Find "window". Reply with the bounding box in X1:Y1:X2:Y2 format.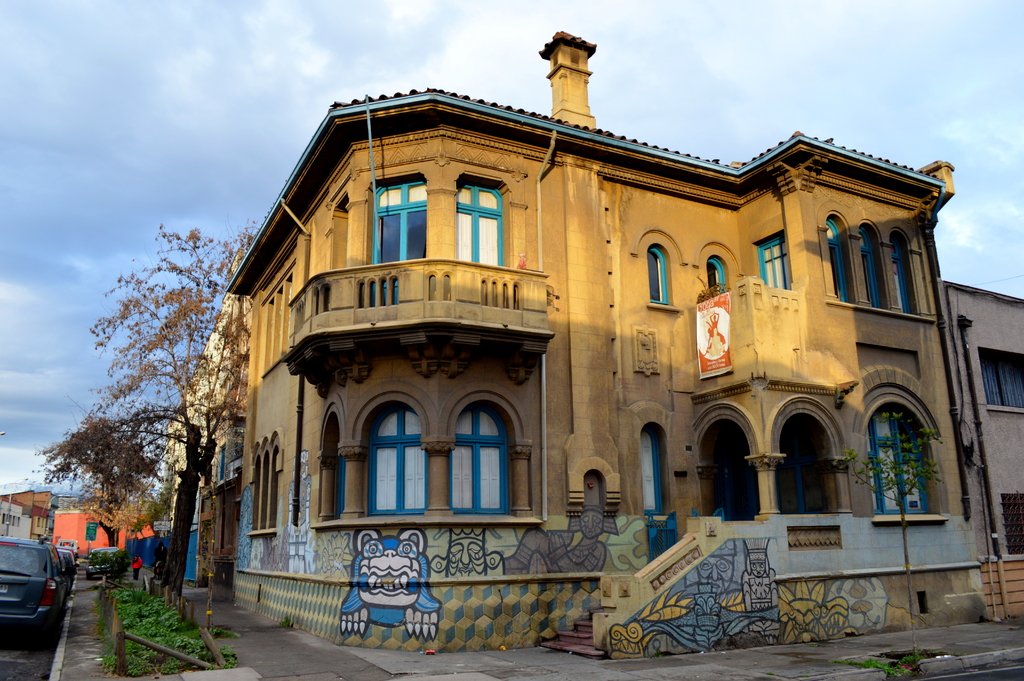
456:407:509:517.
